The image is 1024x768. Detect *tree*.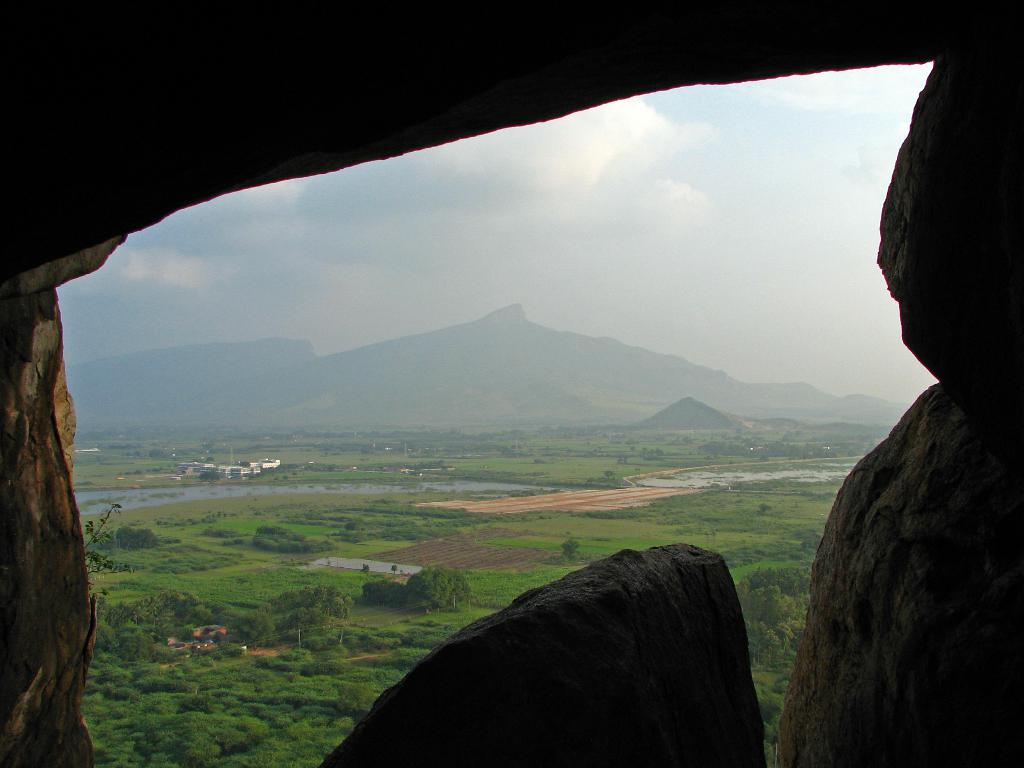
Detection: Rect(100, 528, 159, 552).
